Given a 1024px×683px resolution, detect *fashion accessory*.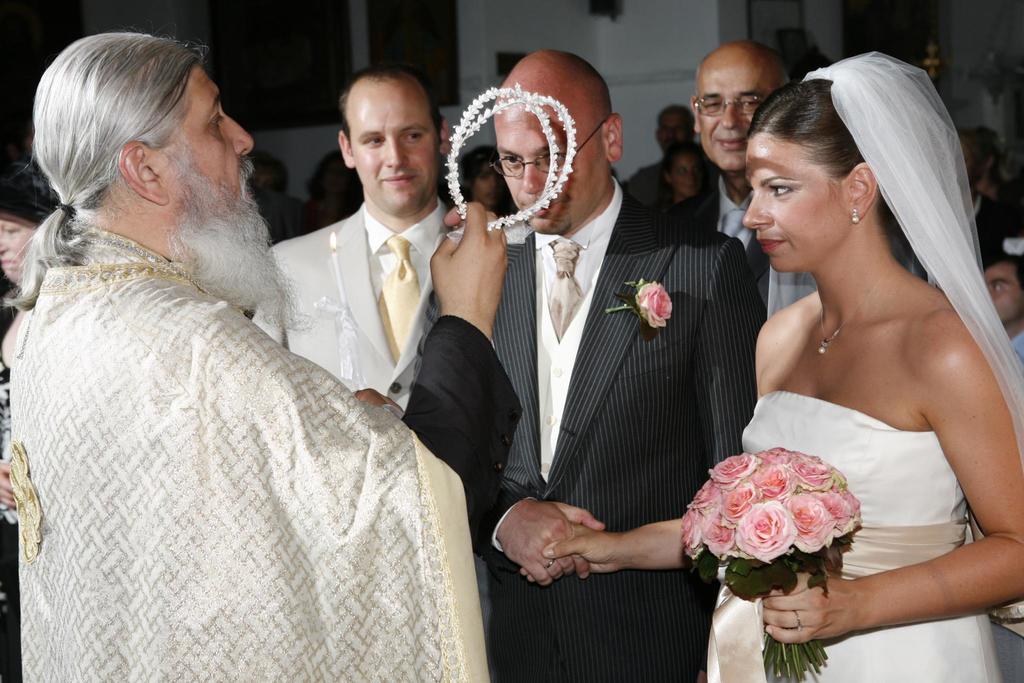
{"left": 543, "top": 559, "right": 557, "bottom": 570}.
